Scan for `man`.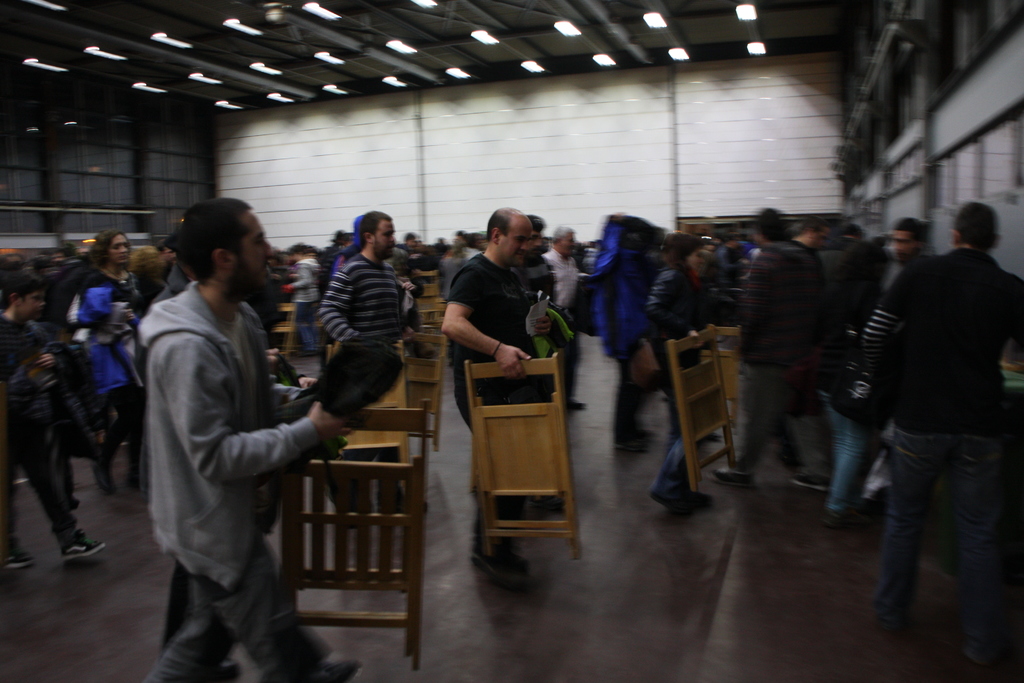
Scan result: x1=439, y1=204, x2=553, y2=580.
